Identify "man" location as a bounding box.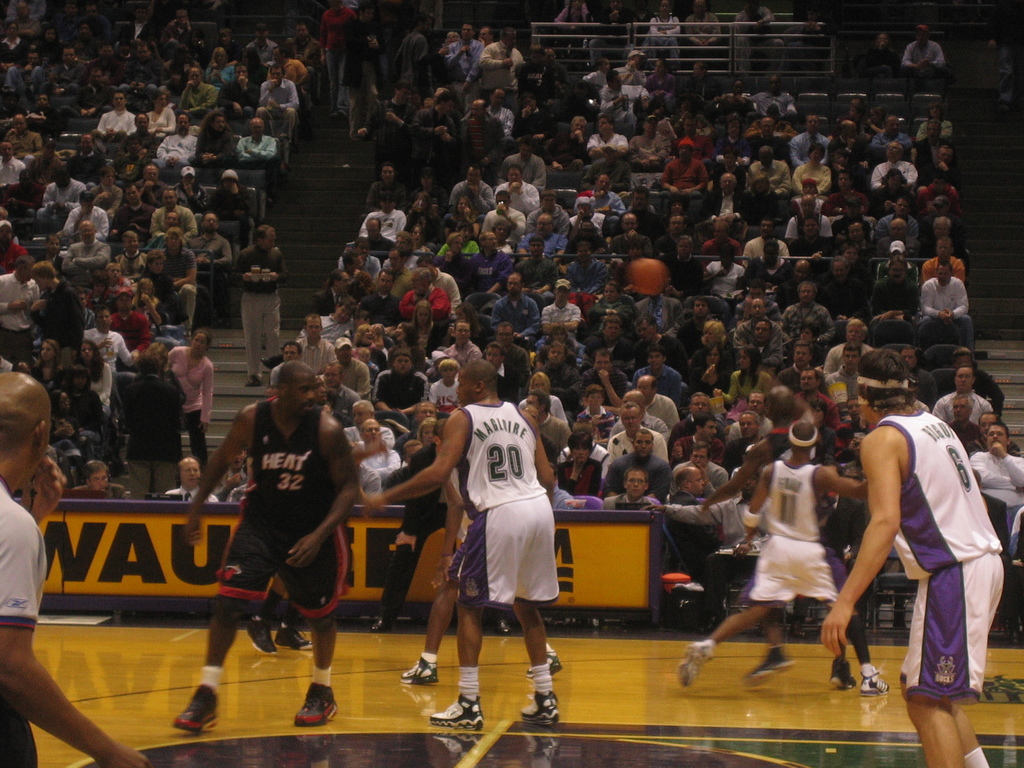
(x1=664, y1=463, x2=711, y2=507).
